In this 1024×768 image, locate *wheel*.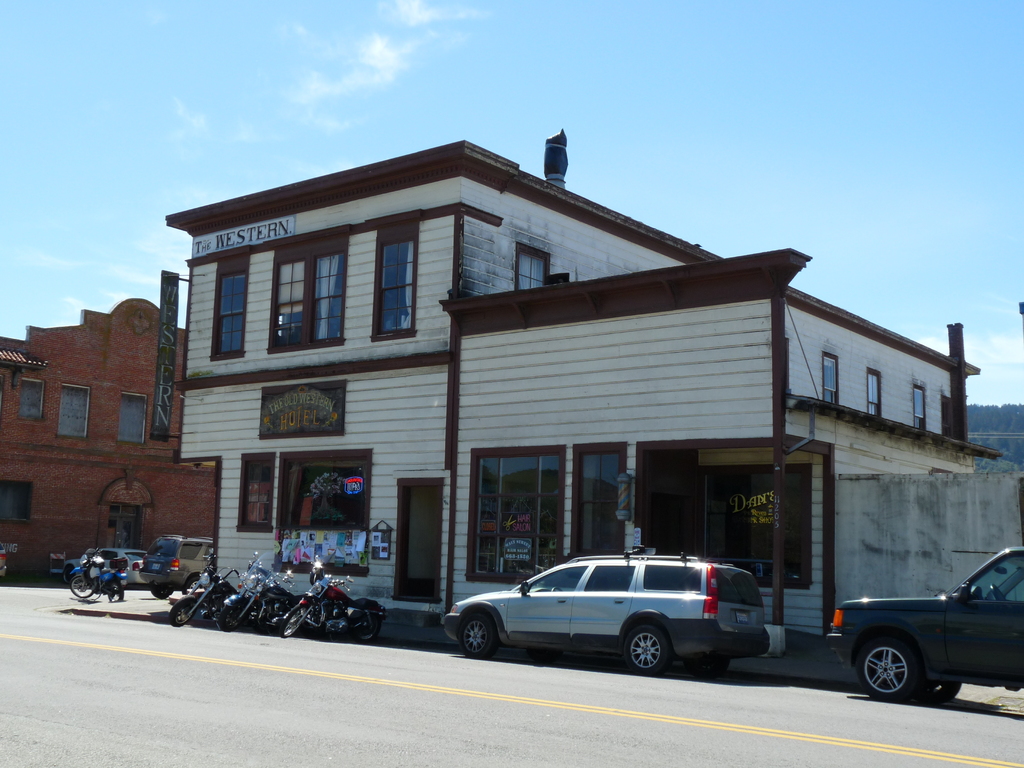
Bounding box: bbox(987, 584, 1023, 601).
